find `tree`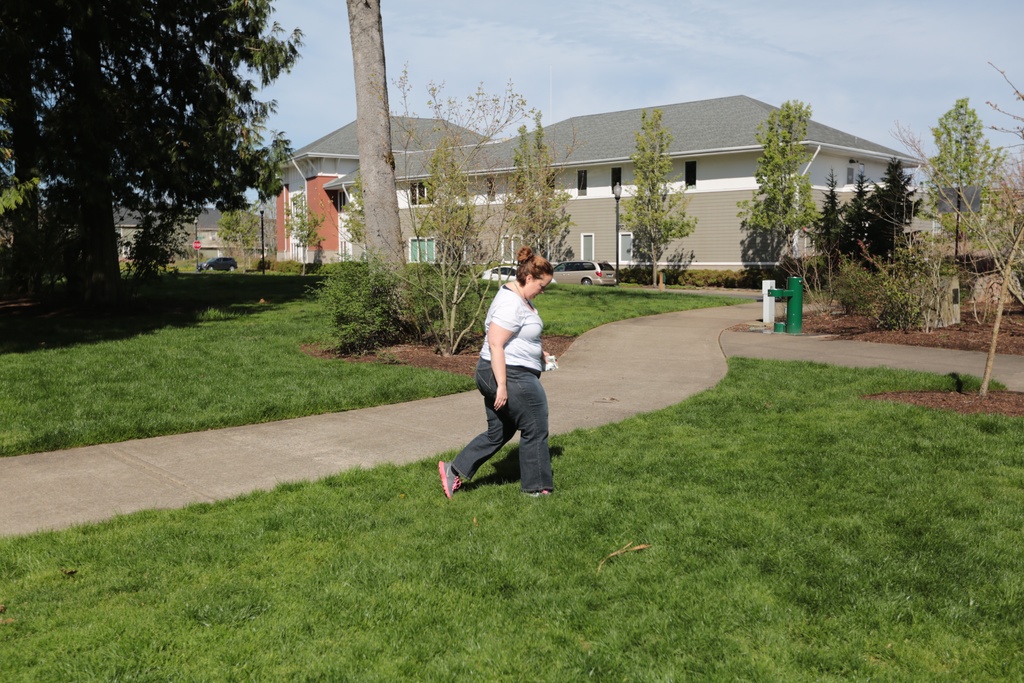
971/60/1023/396
